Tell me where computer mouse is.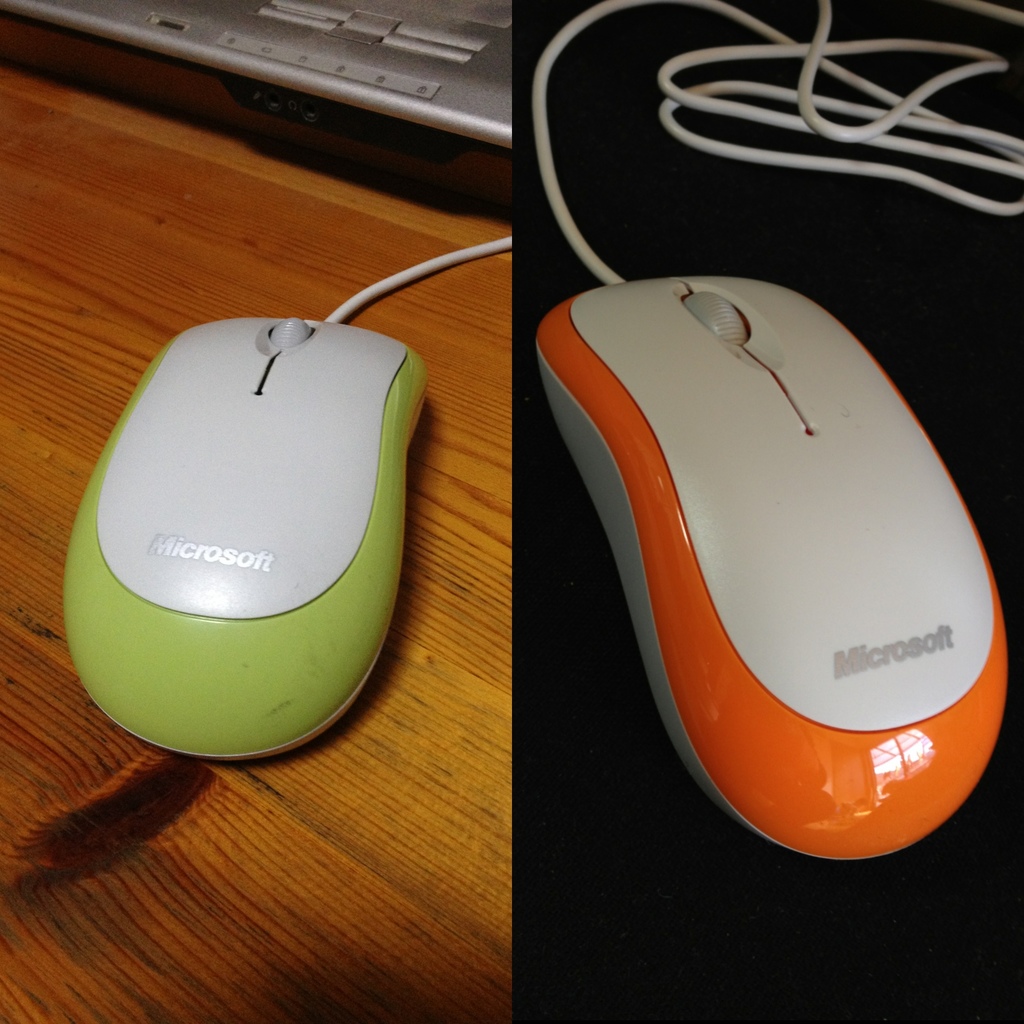
computer mouse is at (x1=536, y1=275, x2=1005, y2=860).
